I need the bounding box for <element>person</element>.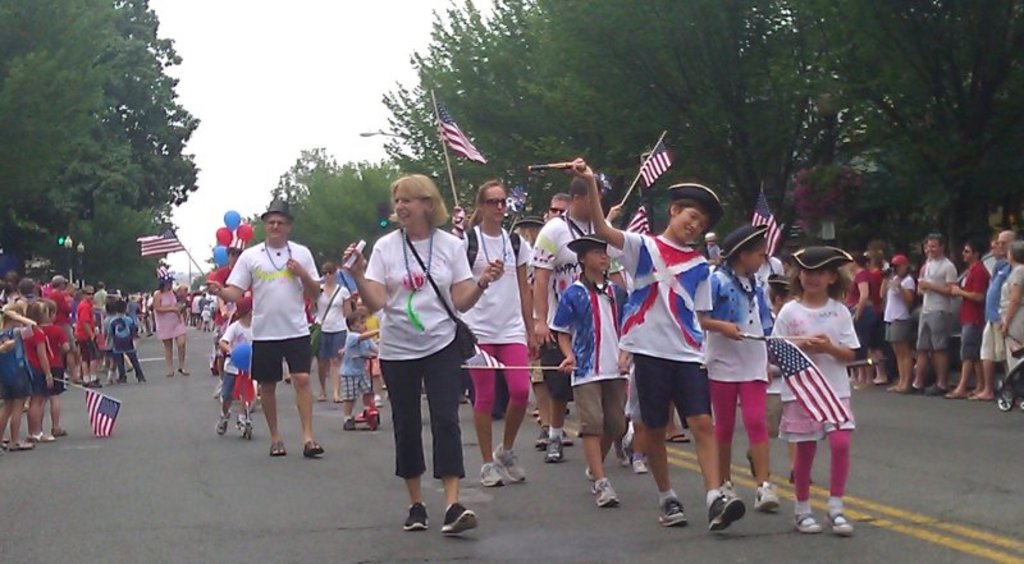
Here it is: box=[858, 244, 882, 390].
